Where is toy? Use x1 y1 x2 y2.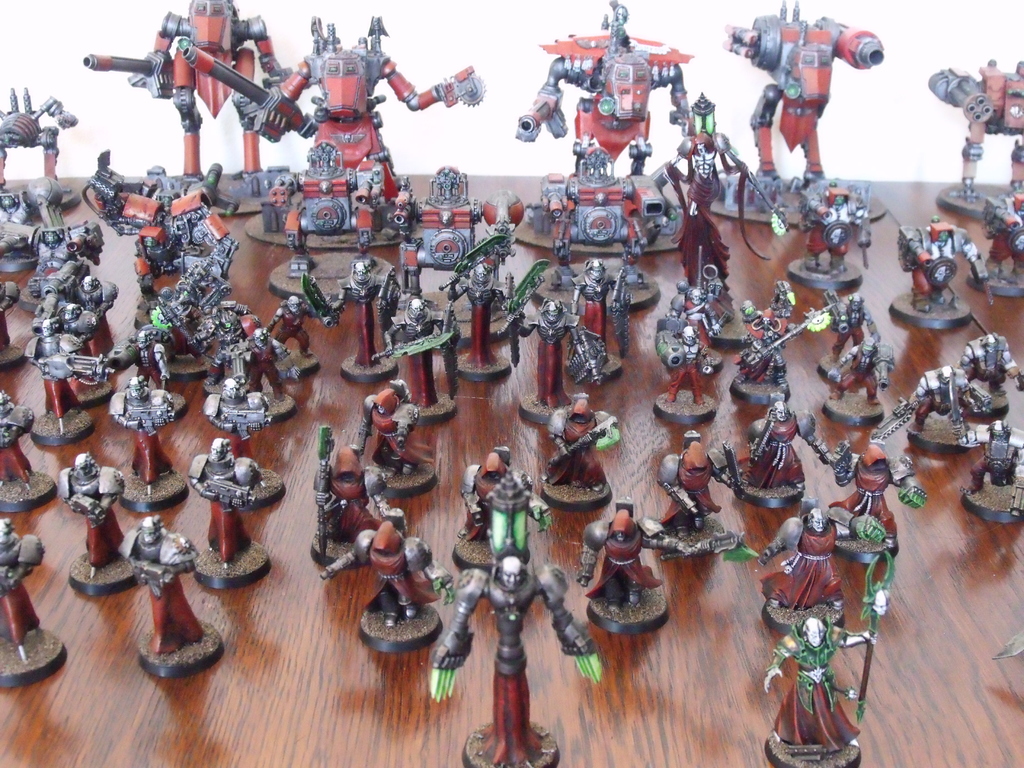
542 393 616 487.
